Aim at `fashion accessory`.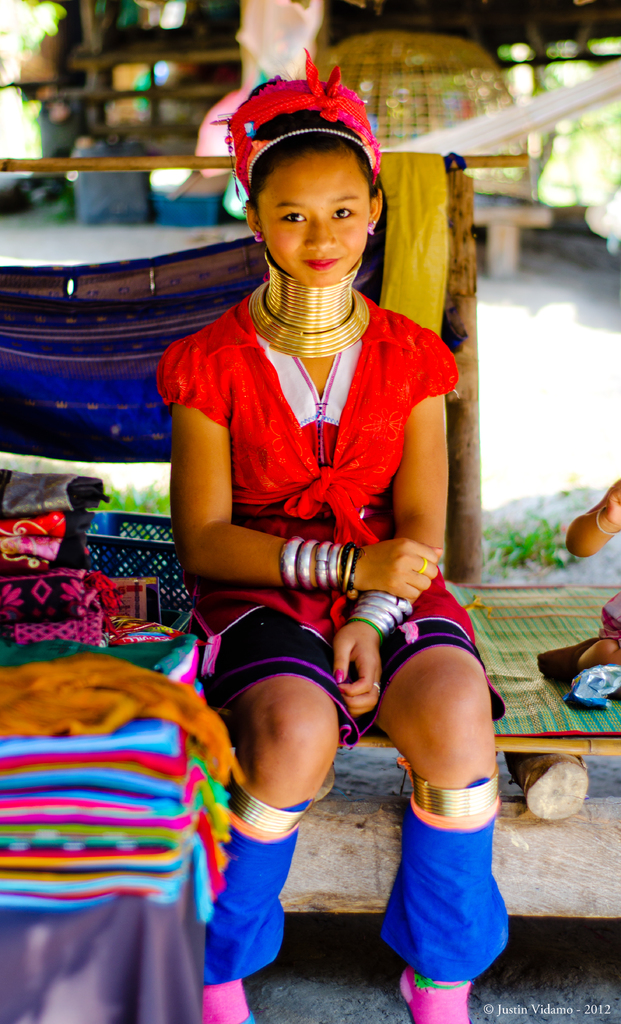
Aimed at select_region(243, 122, 376, 195).
